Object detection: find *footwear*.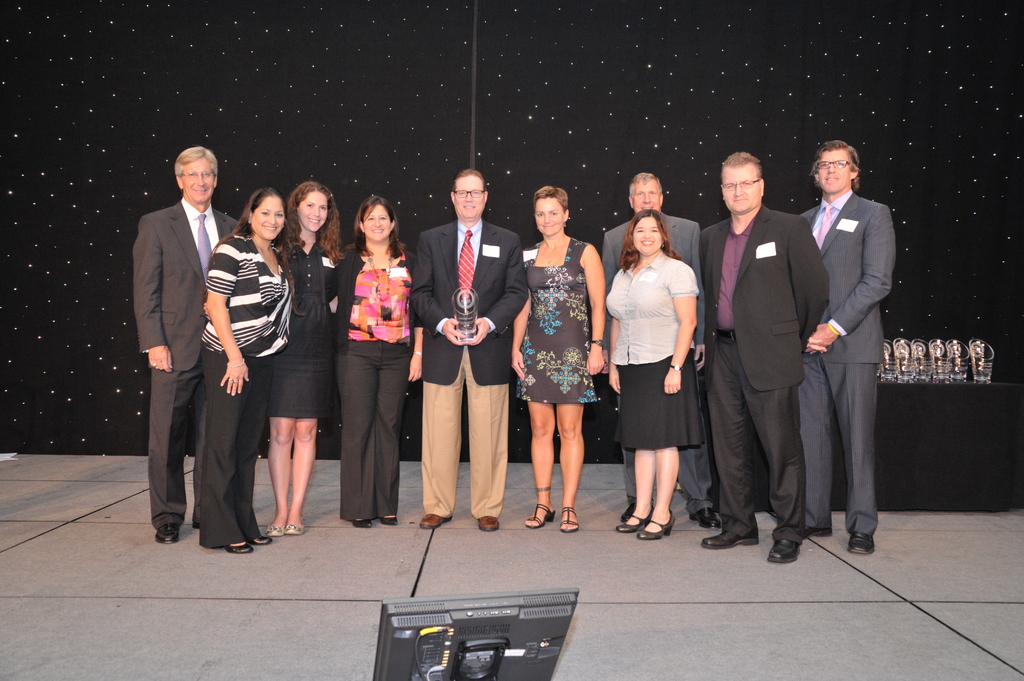
620/501/636/523.
